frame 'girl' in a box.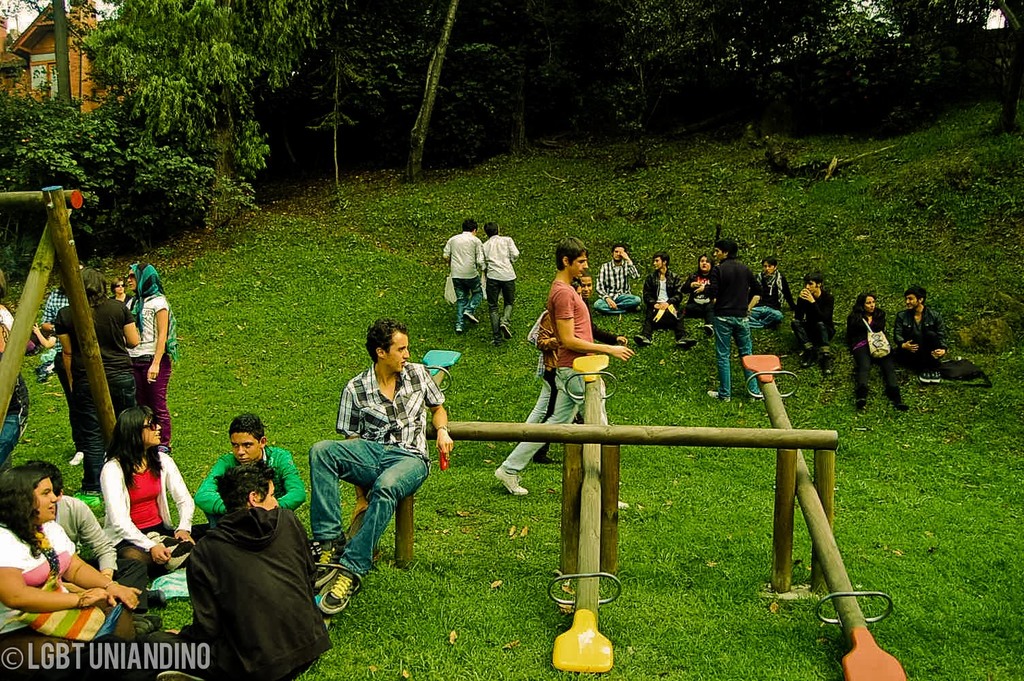
<bbox>0, 472, 143, 646</bbox>.
